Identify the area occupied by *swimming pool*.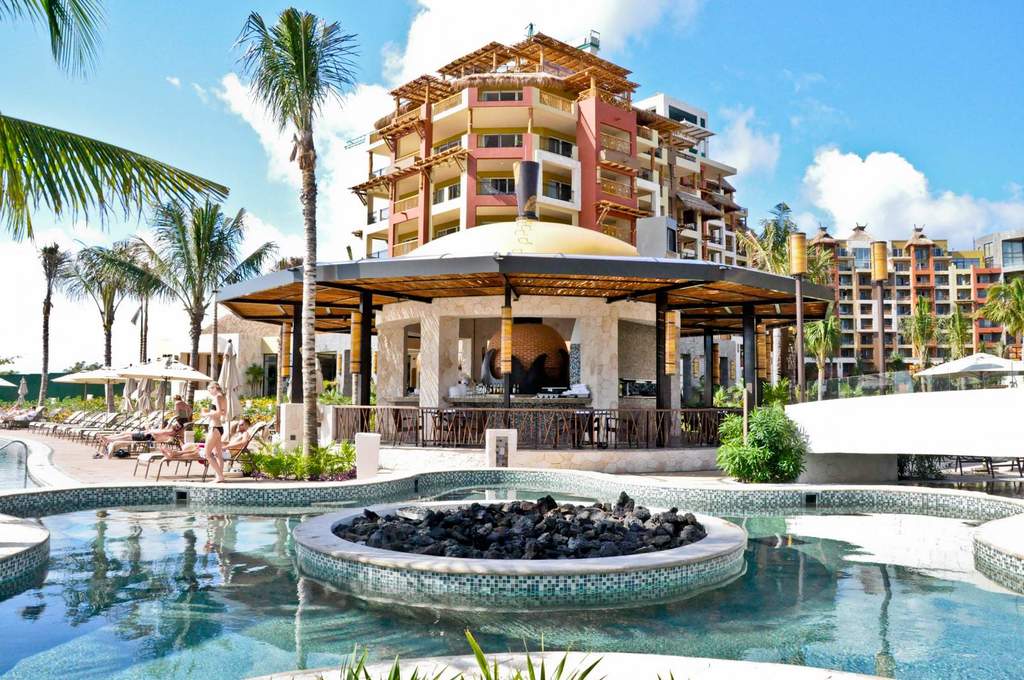
Area: [1, 470, 1023, 679].
